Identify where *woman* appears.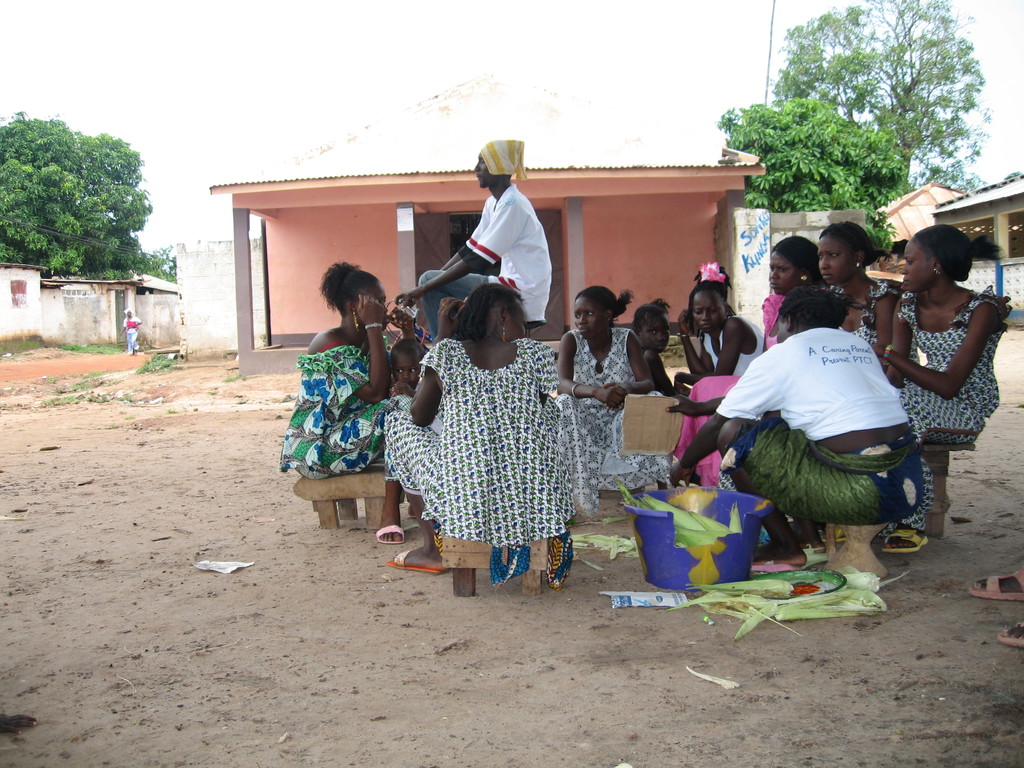
Appears at (x1=680, y1=232, x2=814, y2=493).
